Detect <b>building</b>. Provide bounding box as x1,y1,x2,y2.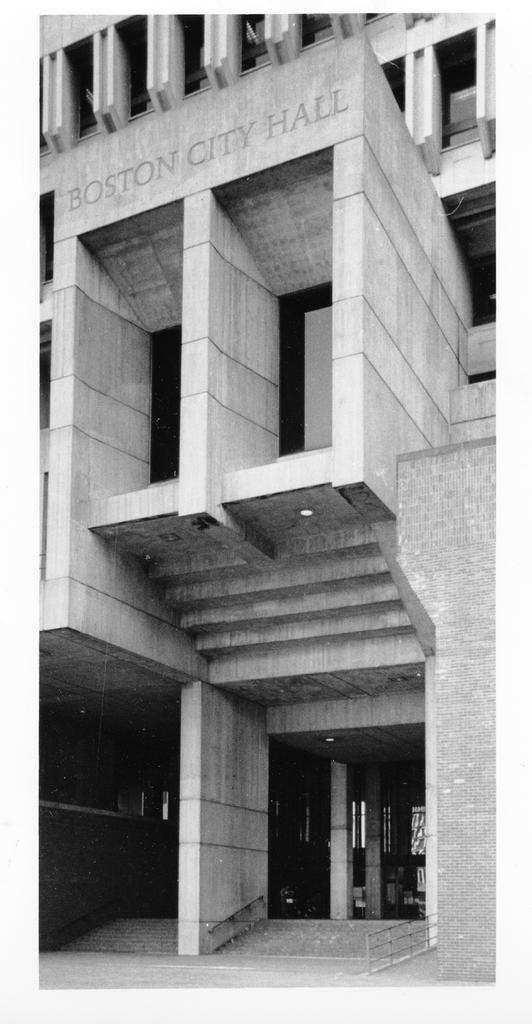
32,14,496,992.
